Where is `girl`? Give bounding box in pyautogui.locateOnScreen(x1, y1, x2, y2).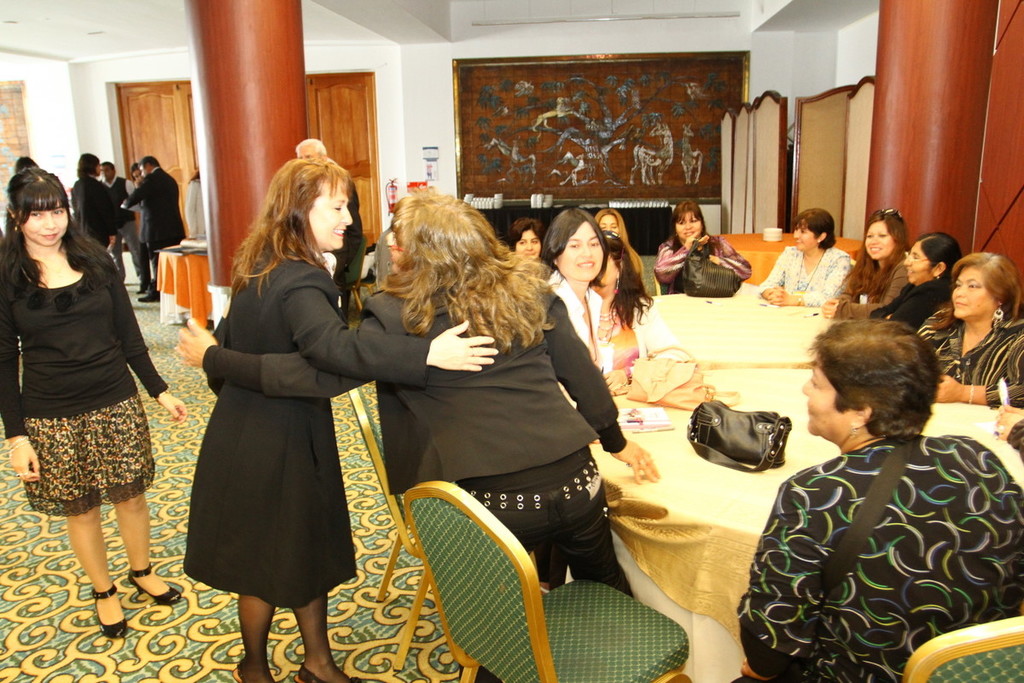
pyautogui.locateOnScreen(509, 223, 541, 258).
